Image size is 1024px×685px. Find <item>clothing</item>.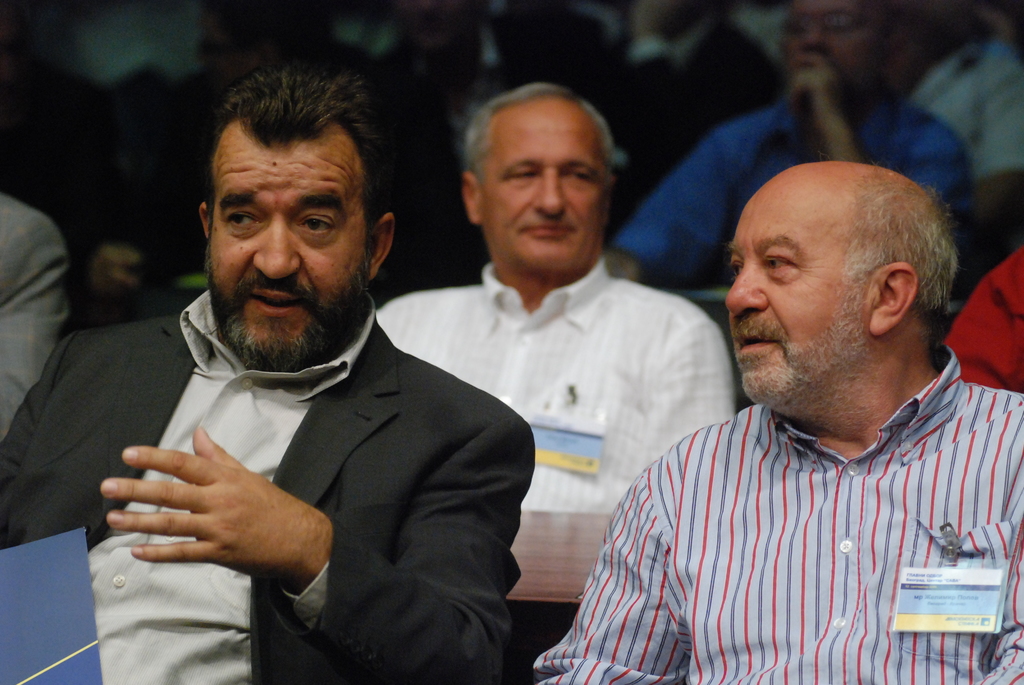
bbox=(0, 288, 541, 684).
